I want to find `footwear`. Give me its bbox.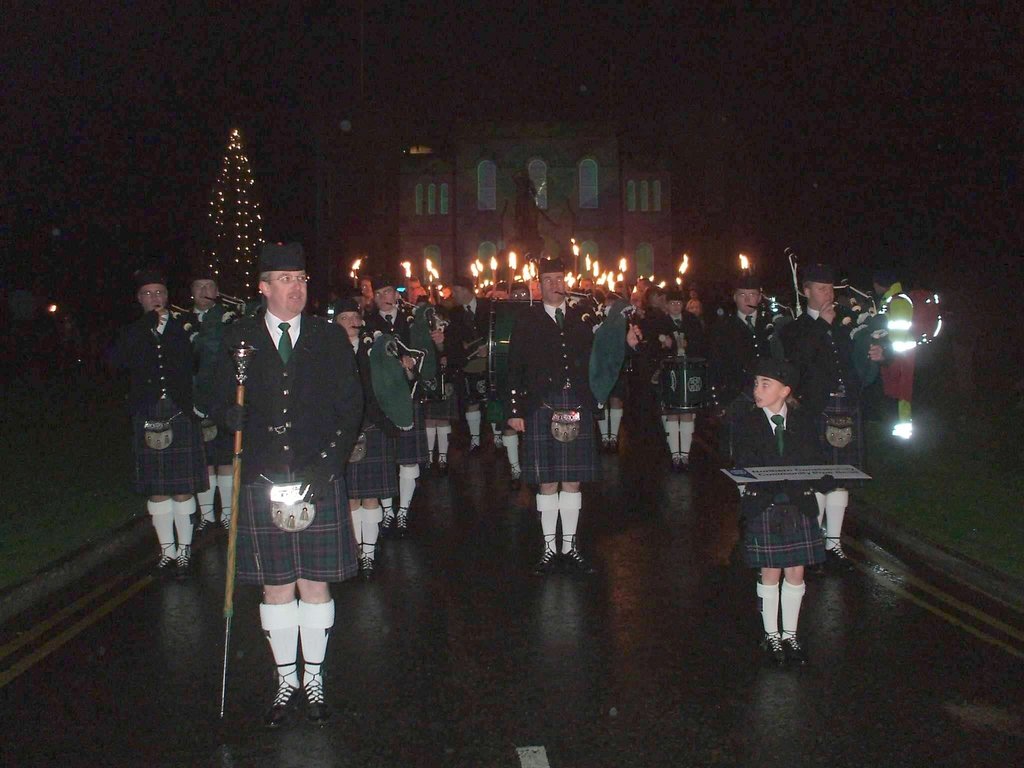
<region>381, 503, 396, 540</region>.
